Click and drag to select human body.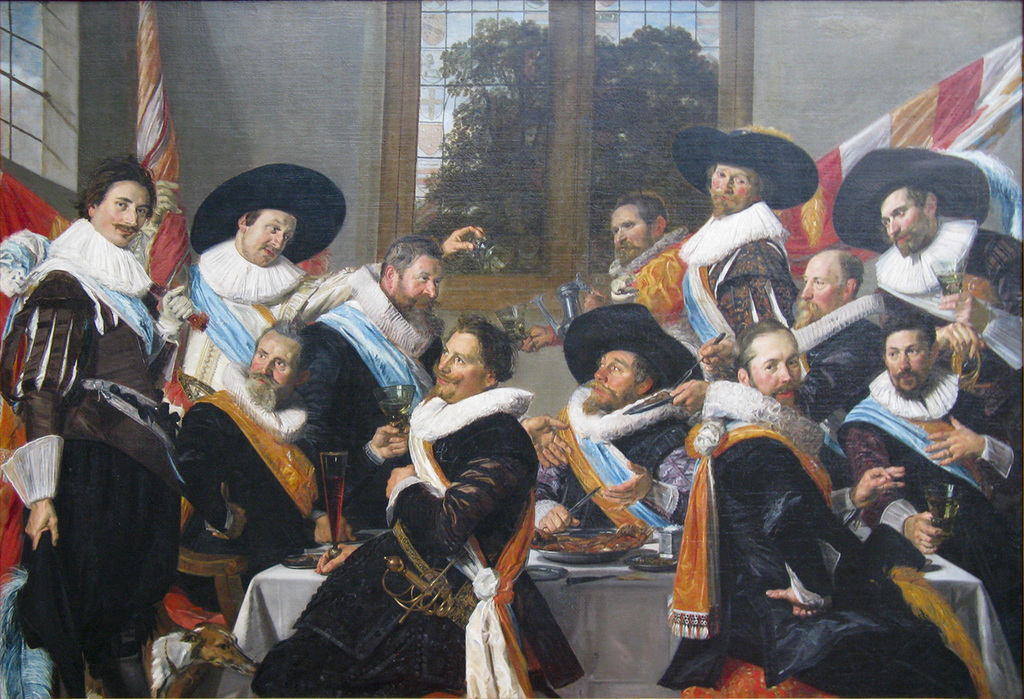
Selection: {"x1": 822, "y1": 133, "x2": 1023, "y2": 386}.
